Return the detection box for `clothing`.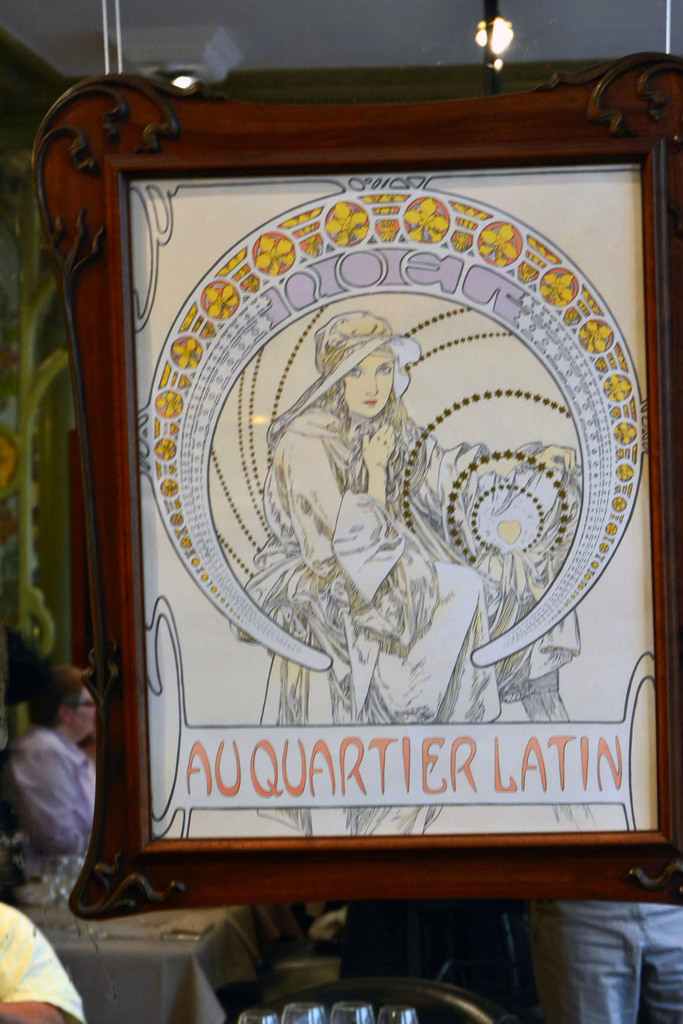
0, 719, 101, 886.
